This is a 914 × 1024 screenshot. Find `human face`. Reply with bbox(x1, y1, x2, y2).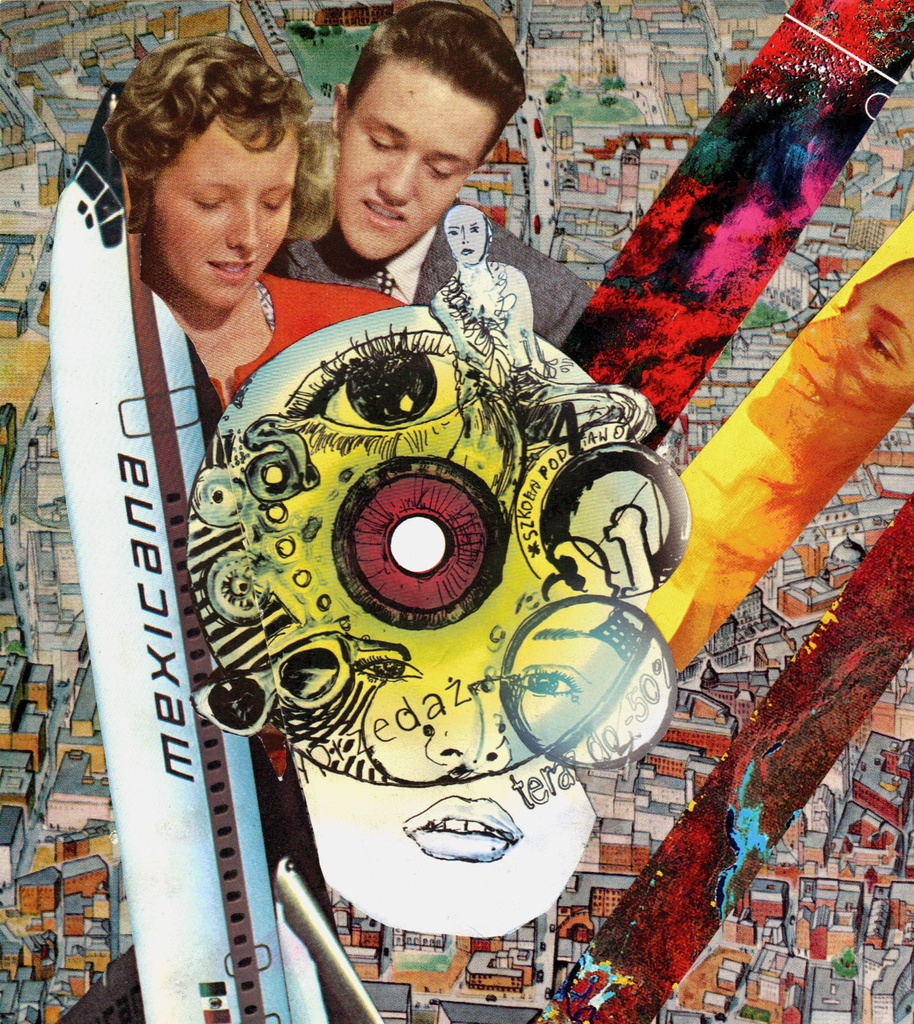
bbox(443, 202, 489, 264).
